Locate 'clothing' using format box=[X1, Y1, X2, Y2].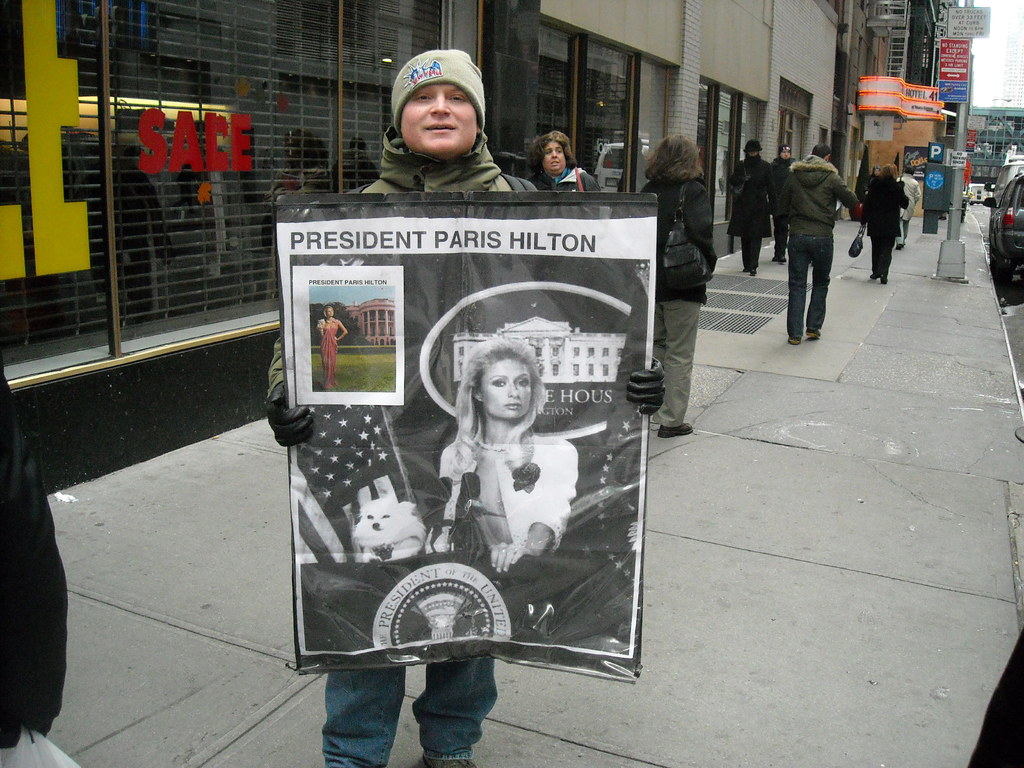
box=[897, 176, 922, 244].
